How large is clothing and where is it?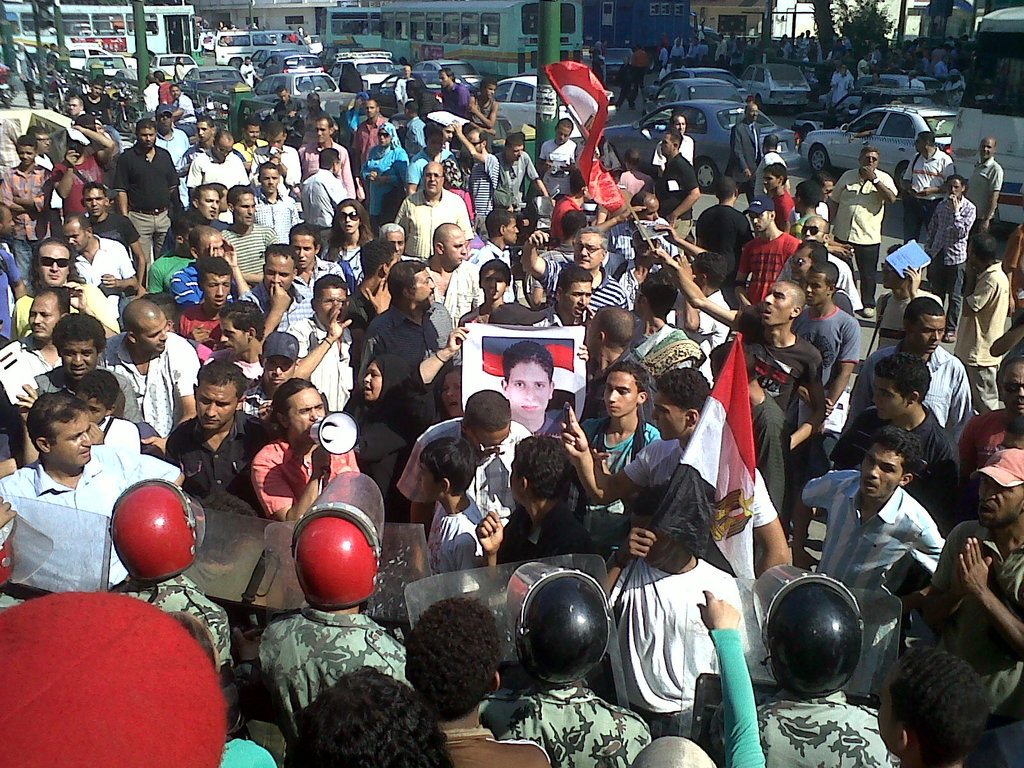
Bounding box: 398:415:525:527.
